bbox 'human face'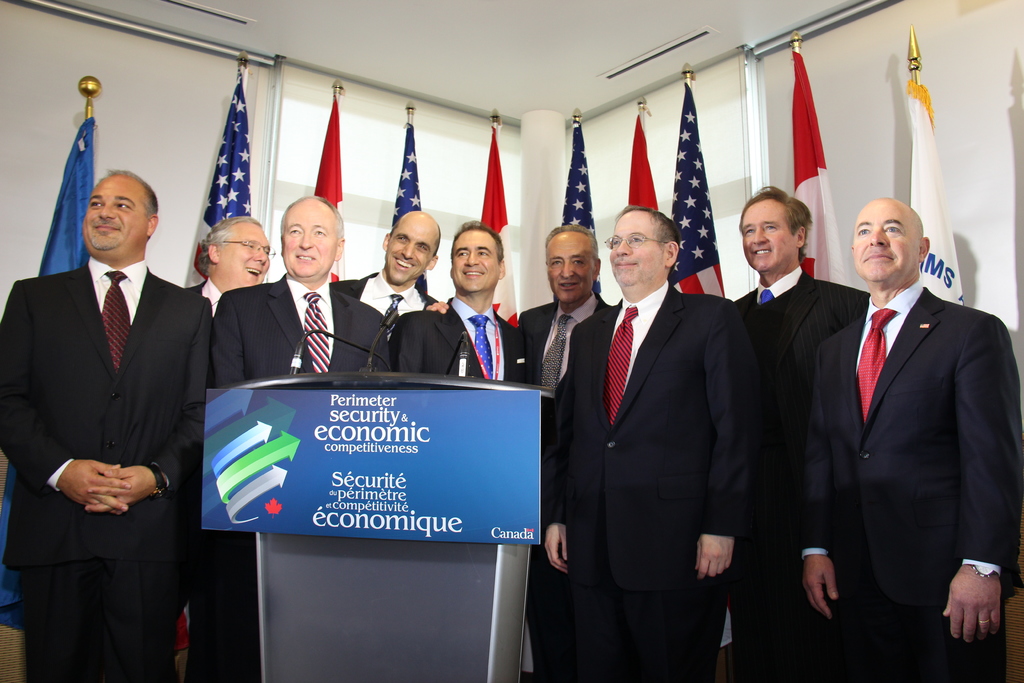
386, 229, 437, 287
